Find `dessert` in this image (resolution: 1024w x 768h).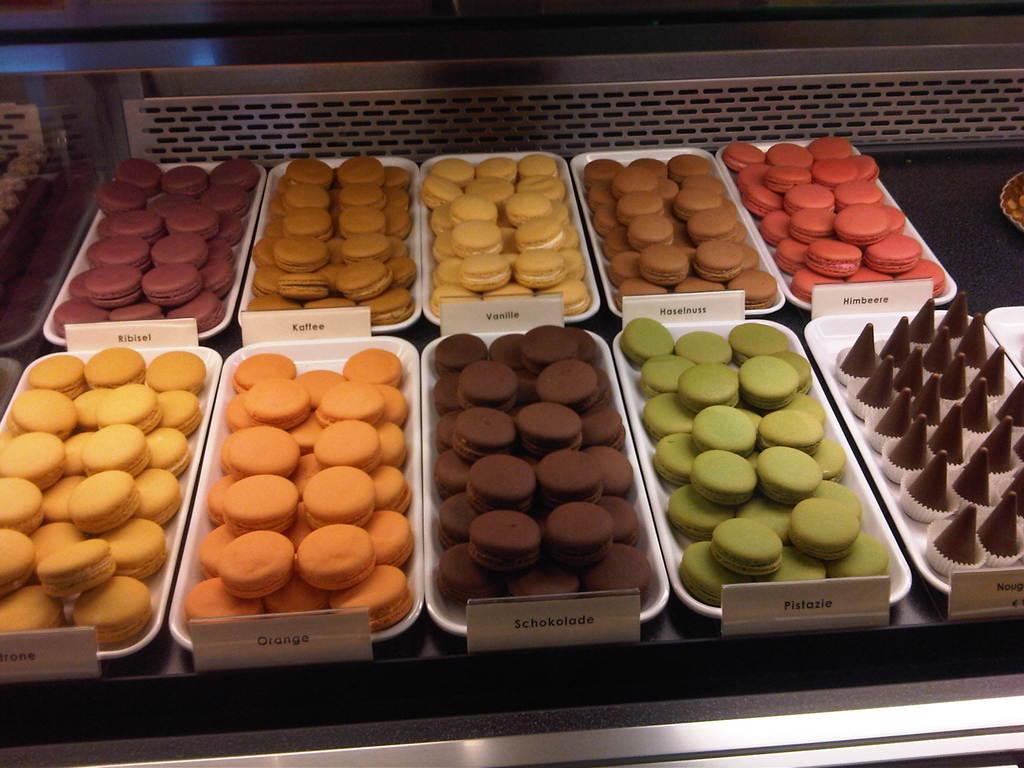
287,206,337,233.
